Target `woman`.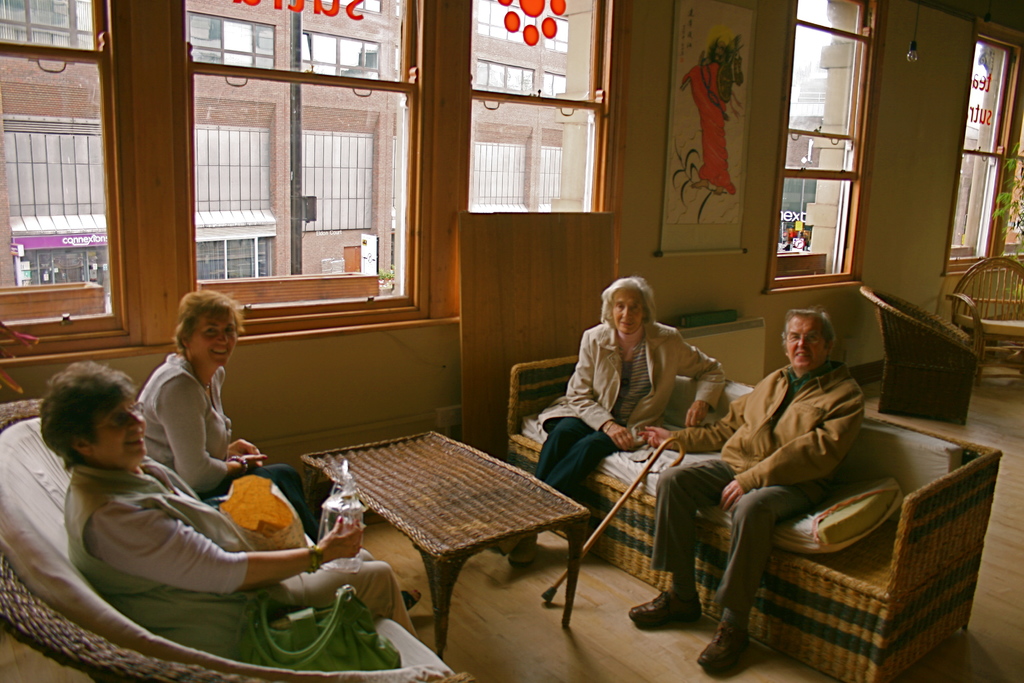
Target region: [138,283,324,552].
